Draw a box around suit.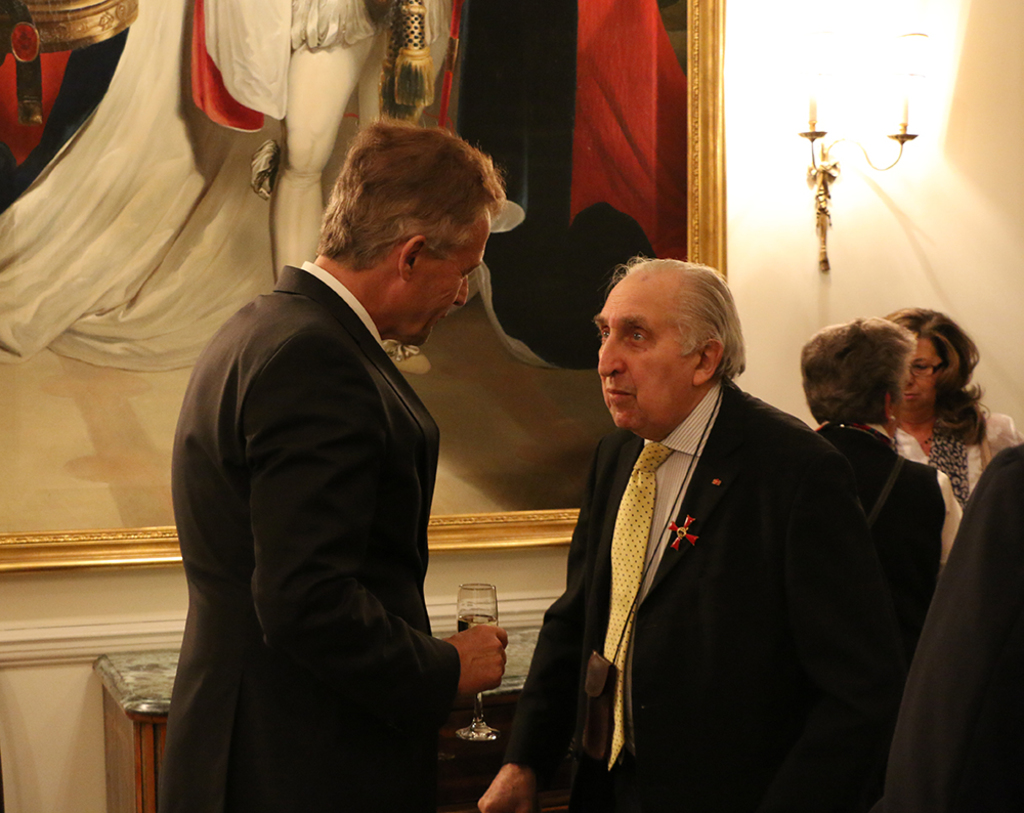
150/109/537/801.
